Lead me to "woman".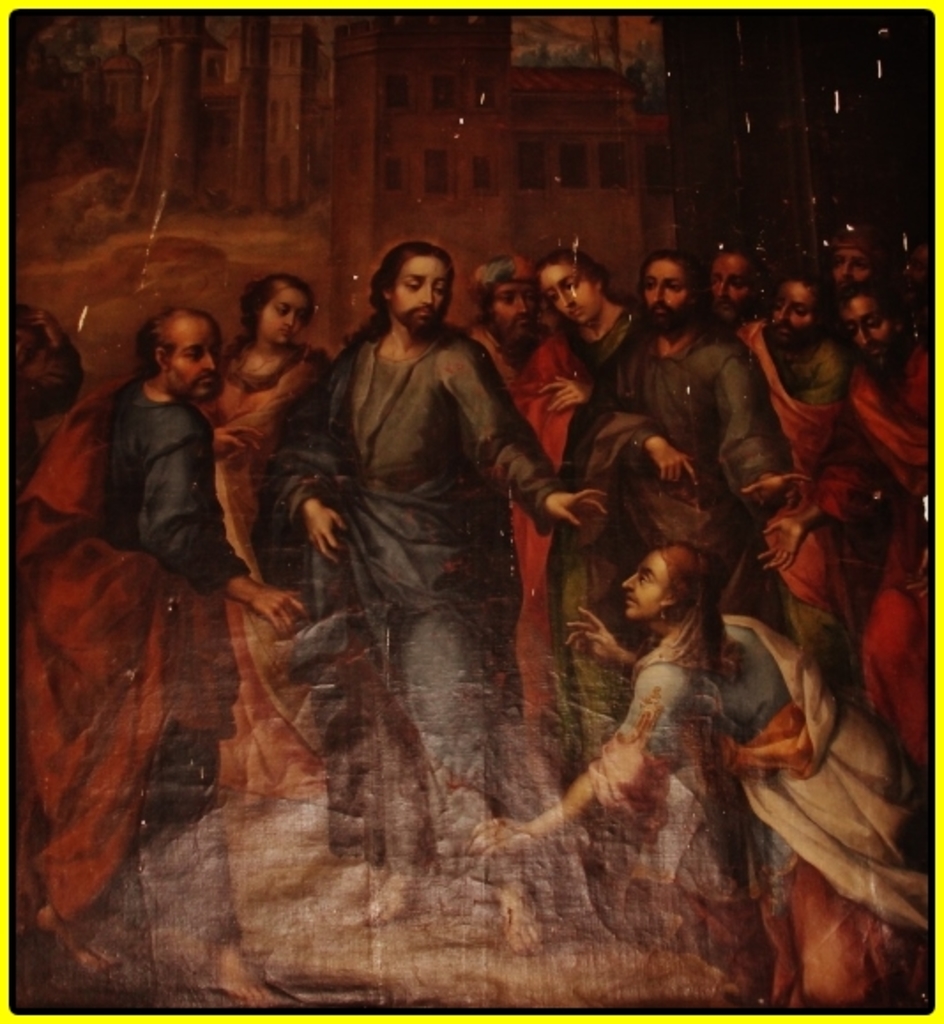
Lead to box=[200, 271, 324, 568].
